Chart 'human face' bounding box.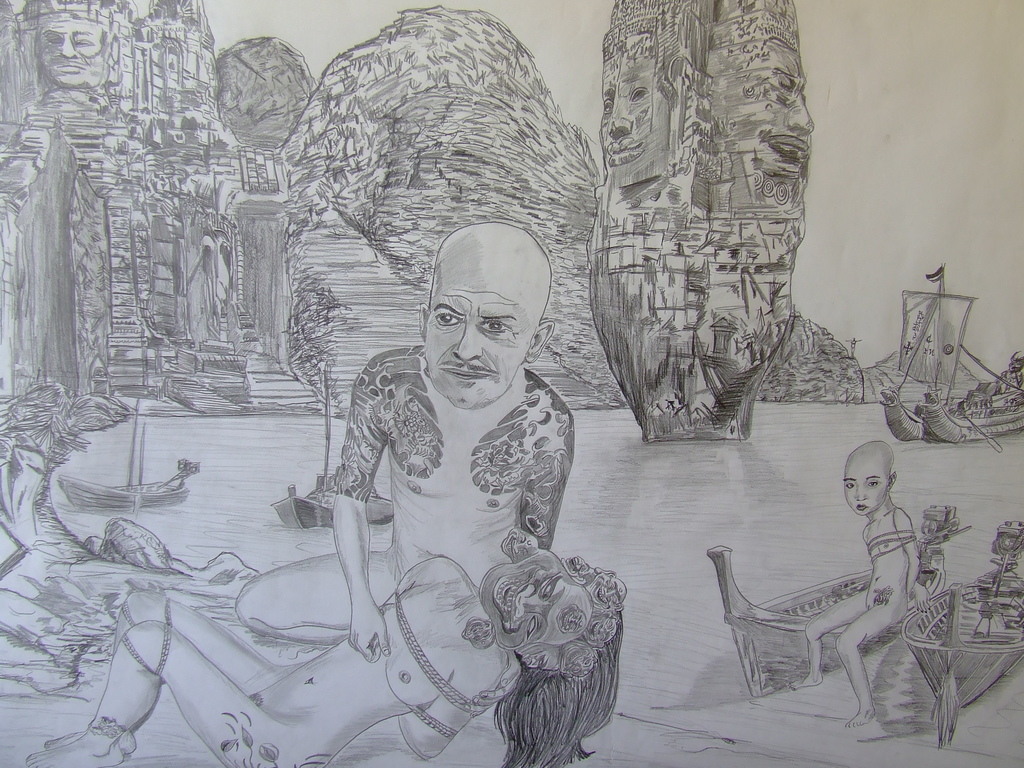
Charted: x1=844 y1=460 x2=891 y2=517.
